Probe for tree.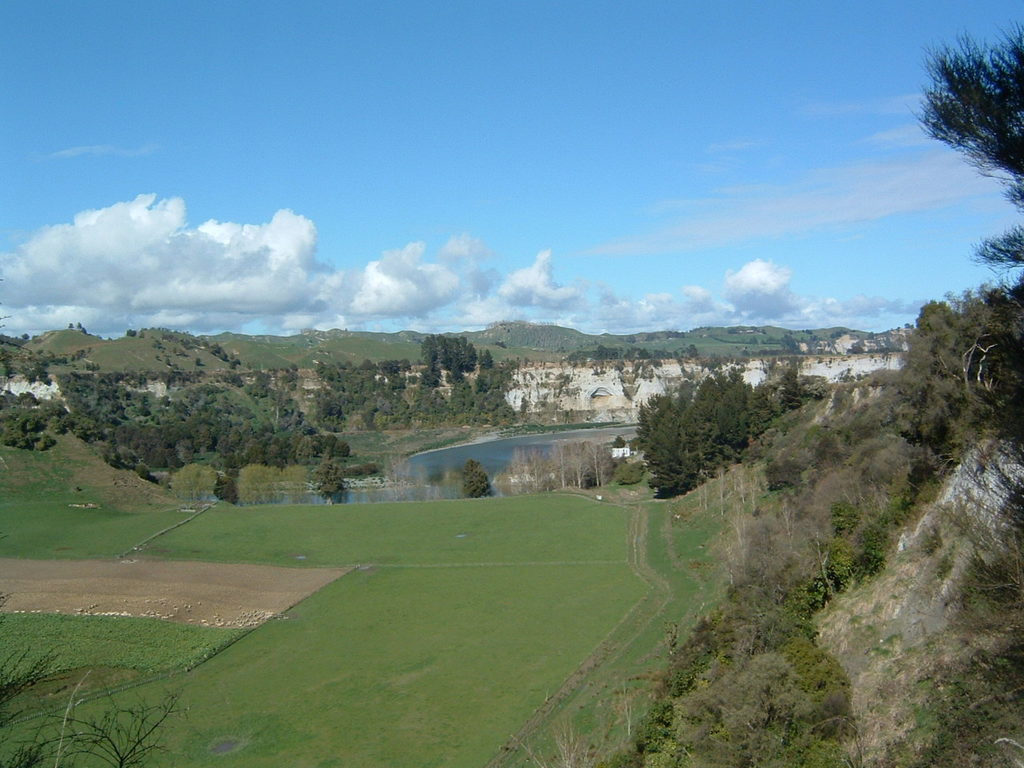
Probe result: [18,332,29,342].
